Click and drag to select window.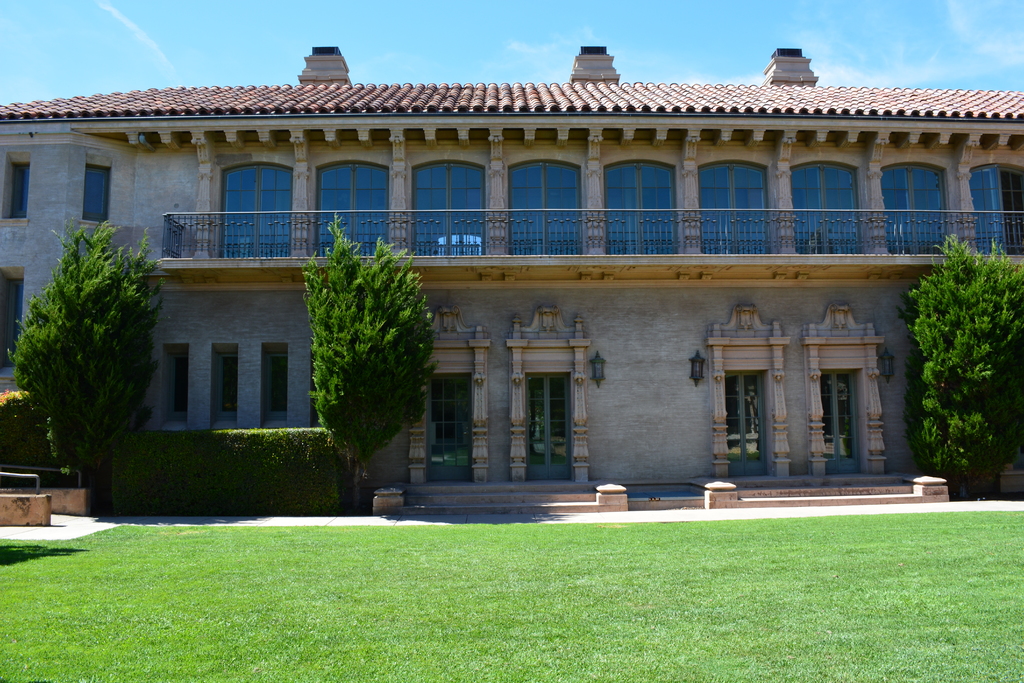
Selection: x1=705, y1=165, x2=762, y2=250.
